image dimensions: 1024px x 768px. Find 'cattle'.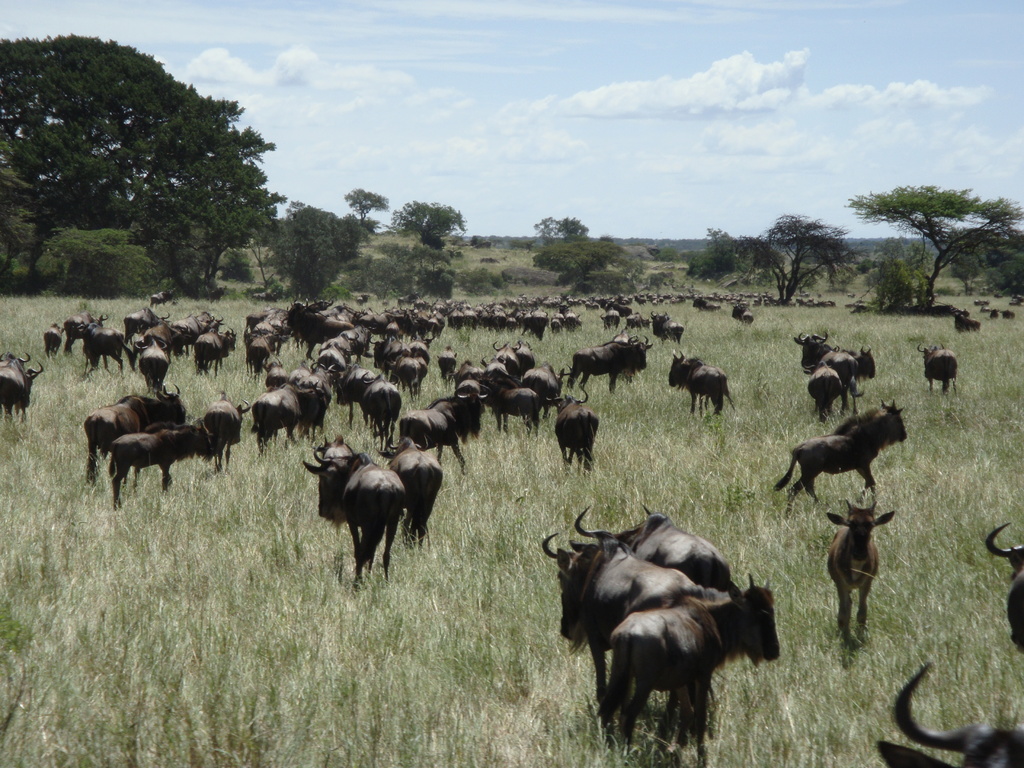
<box>794,330,832,368</box>.
